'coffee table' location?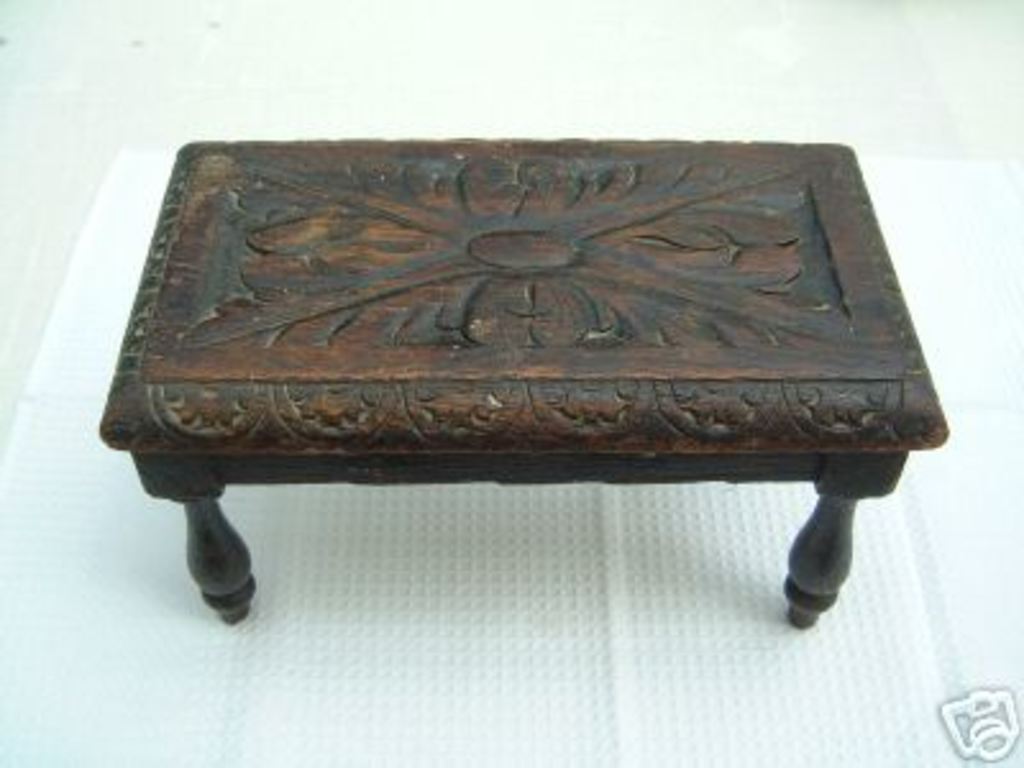
123 143 876 632
